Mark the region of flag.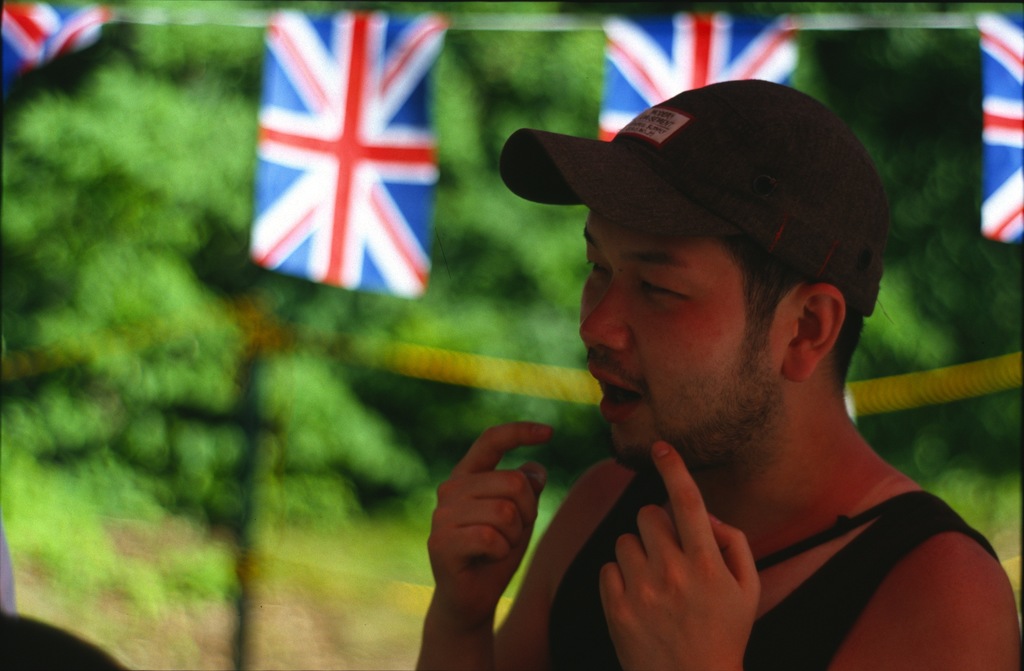
Region: 247,8,451,303.
